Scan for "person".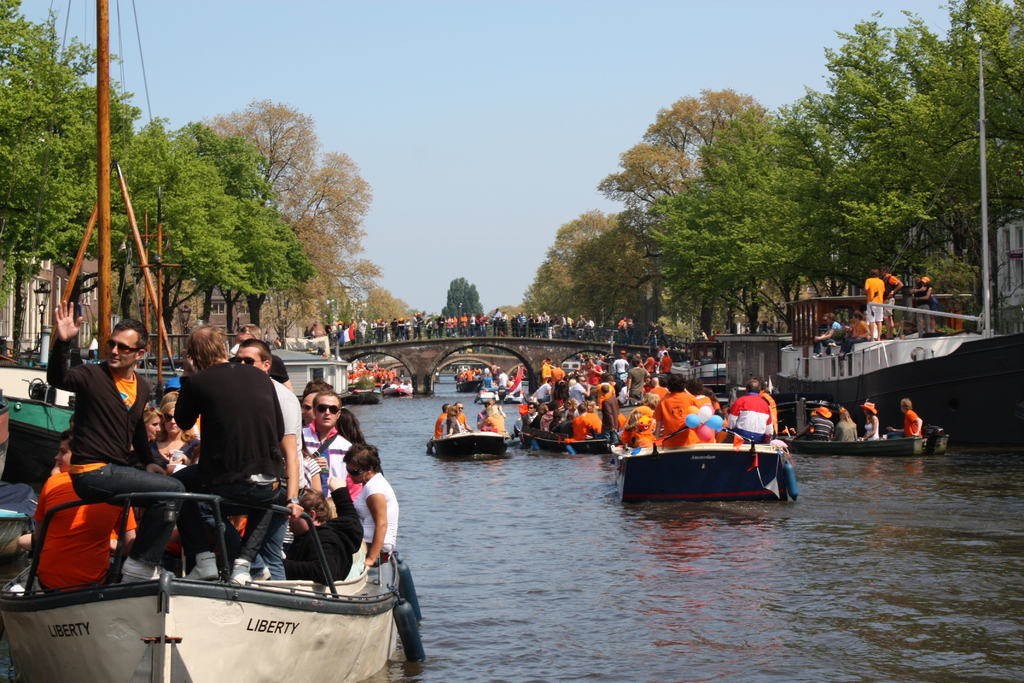
Scan result: {"left": 861, "top": 269, "right": 886, "bottom": 338}.
